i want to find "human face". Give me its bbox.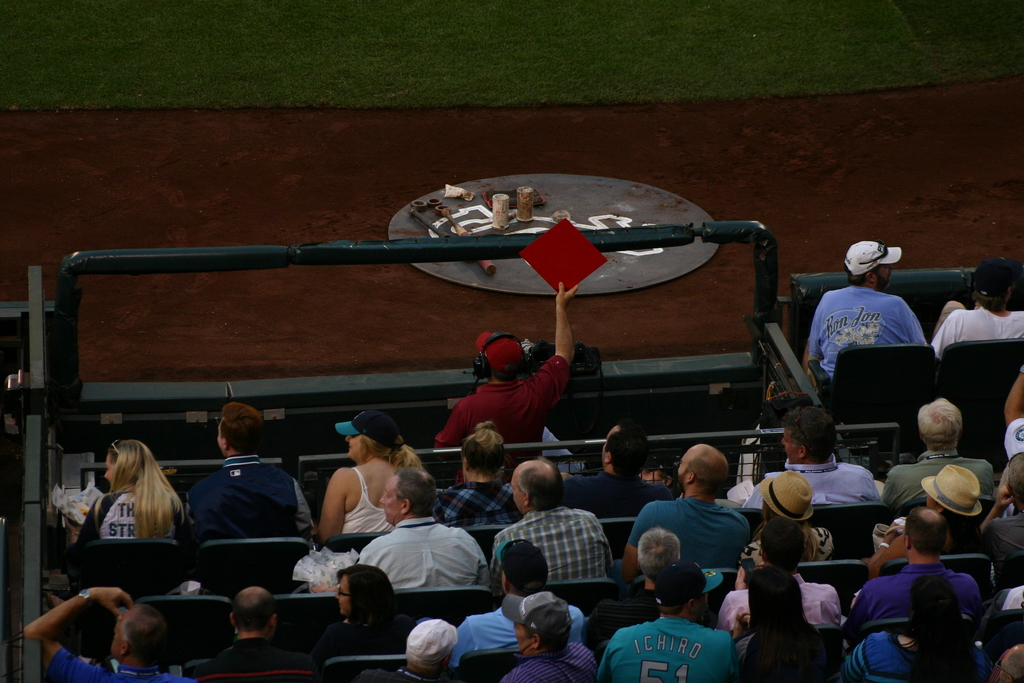
378 477 403 525.
